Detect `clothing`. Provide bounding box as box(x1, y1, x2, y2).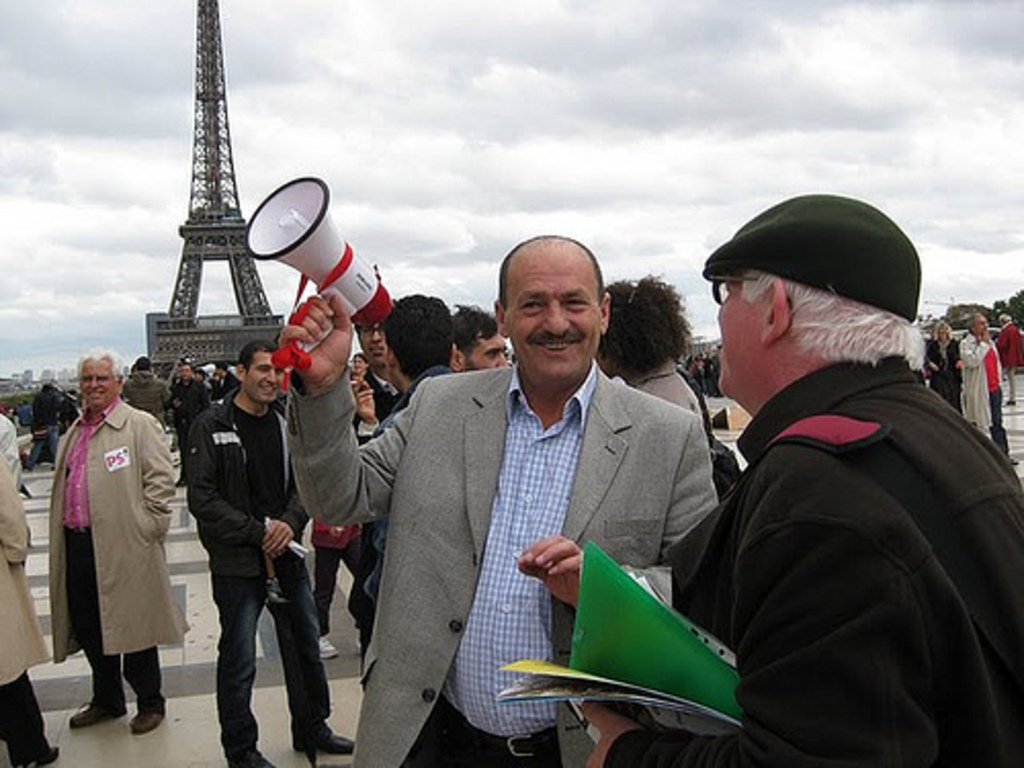
box(125, 373, 174, 434).
